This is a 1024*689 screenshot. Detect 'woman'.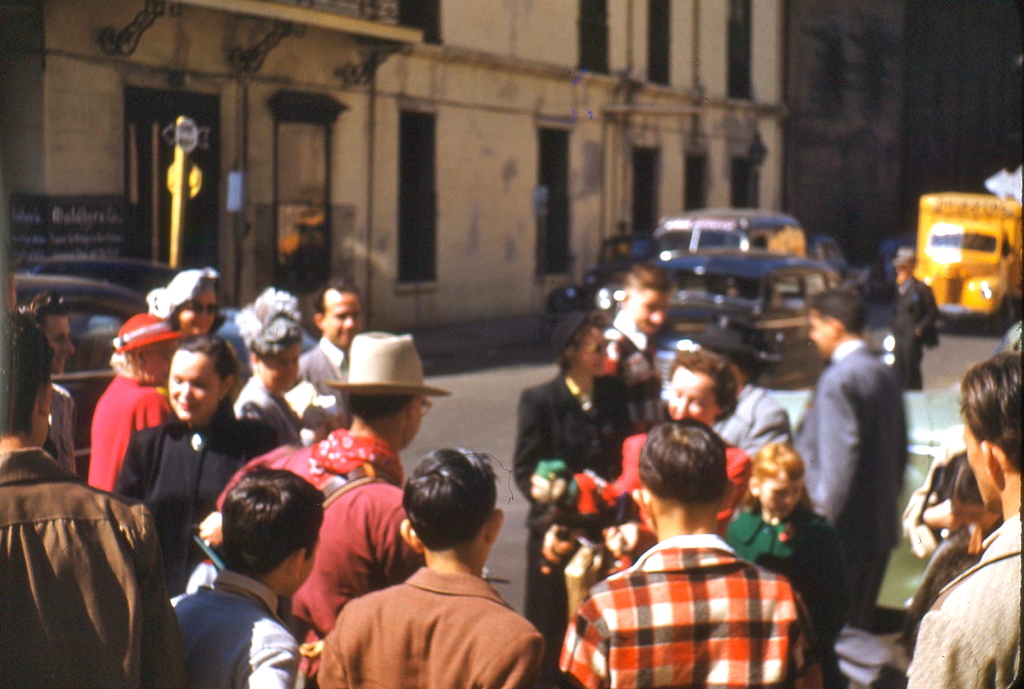
locate(609, 358, 737, 542).
